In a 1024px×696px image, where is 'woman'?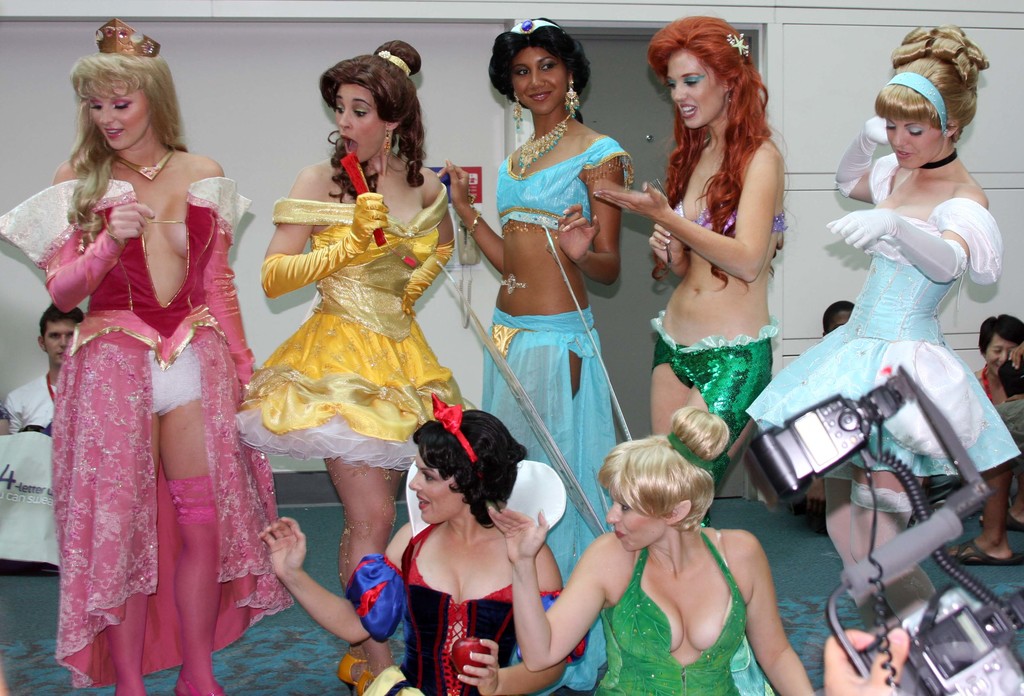
{"left": 431, "top": 12, "right": 635, "bottom": 695}.
